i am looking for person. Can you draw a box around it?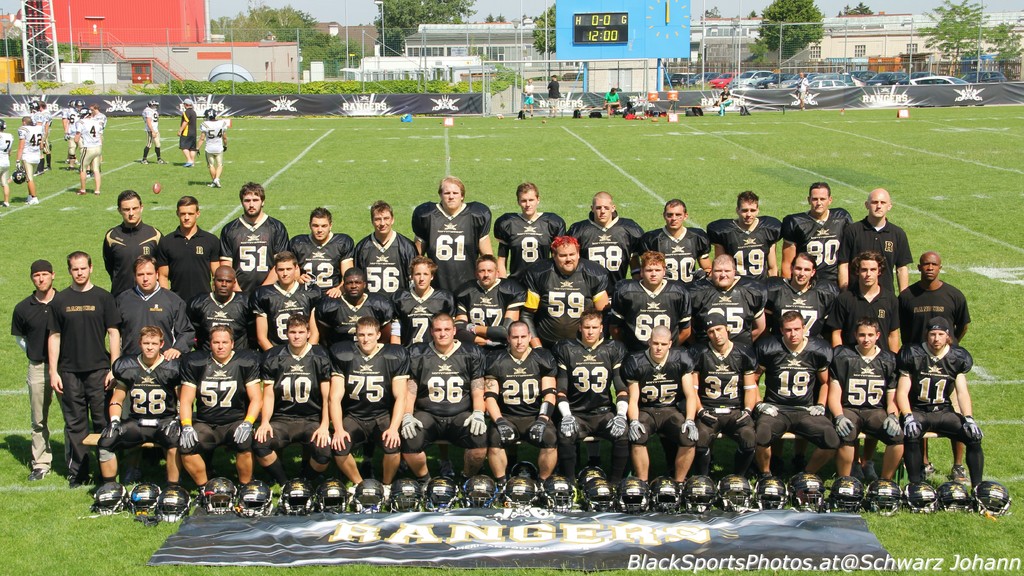
Sure, the bounding box is [left=384, top=247, right=451, bottom=354].
